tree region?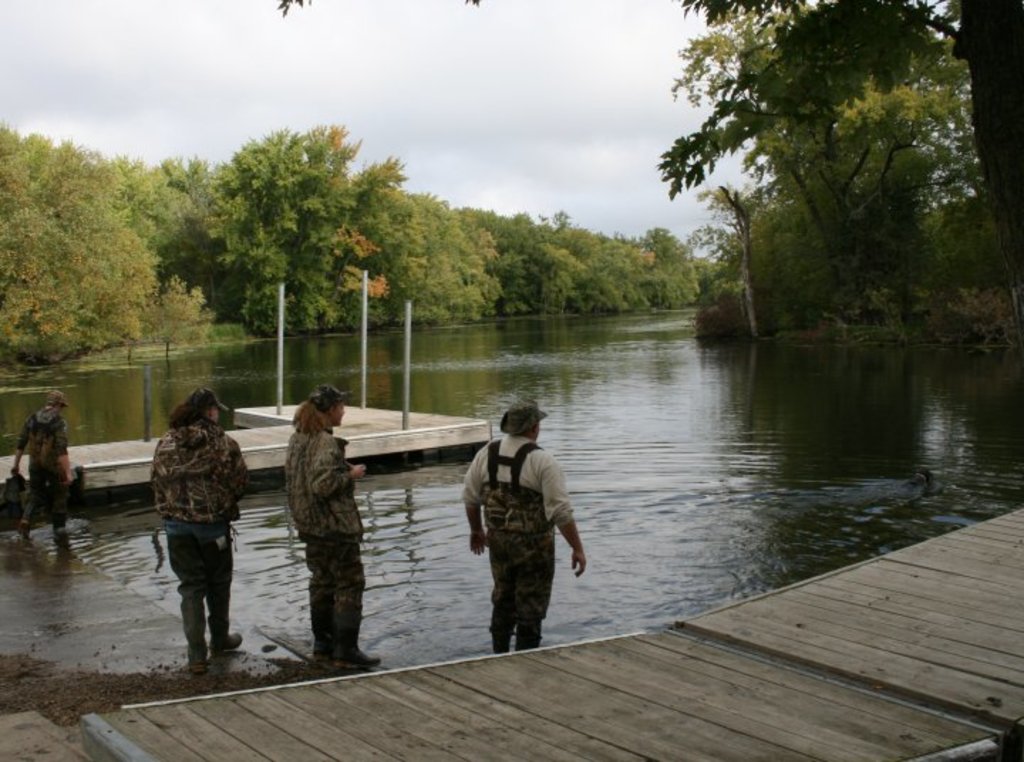
box=[569, 219, 631, 310]
